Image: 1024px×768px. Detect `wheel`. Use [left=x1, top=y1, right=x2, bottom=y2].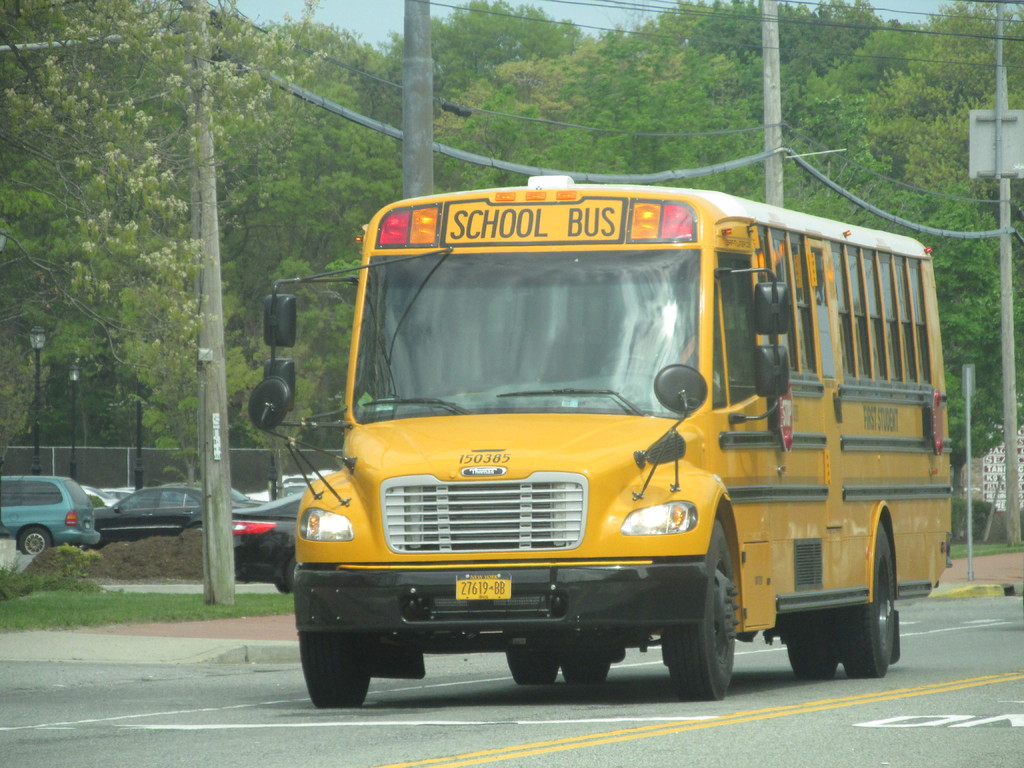
[left=506, top=628, right=555, bottom=682].
